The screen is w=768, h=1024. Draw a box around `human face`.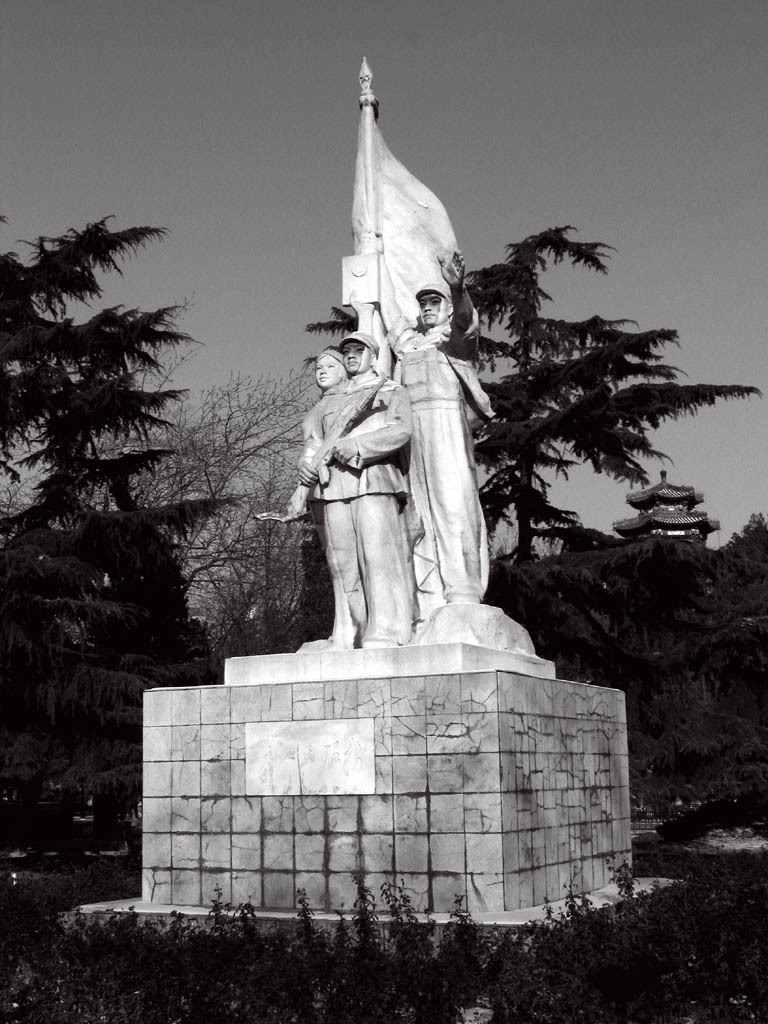
(419, 293, 446, 325).
